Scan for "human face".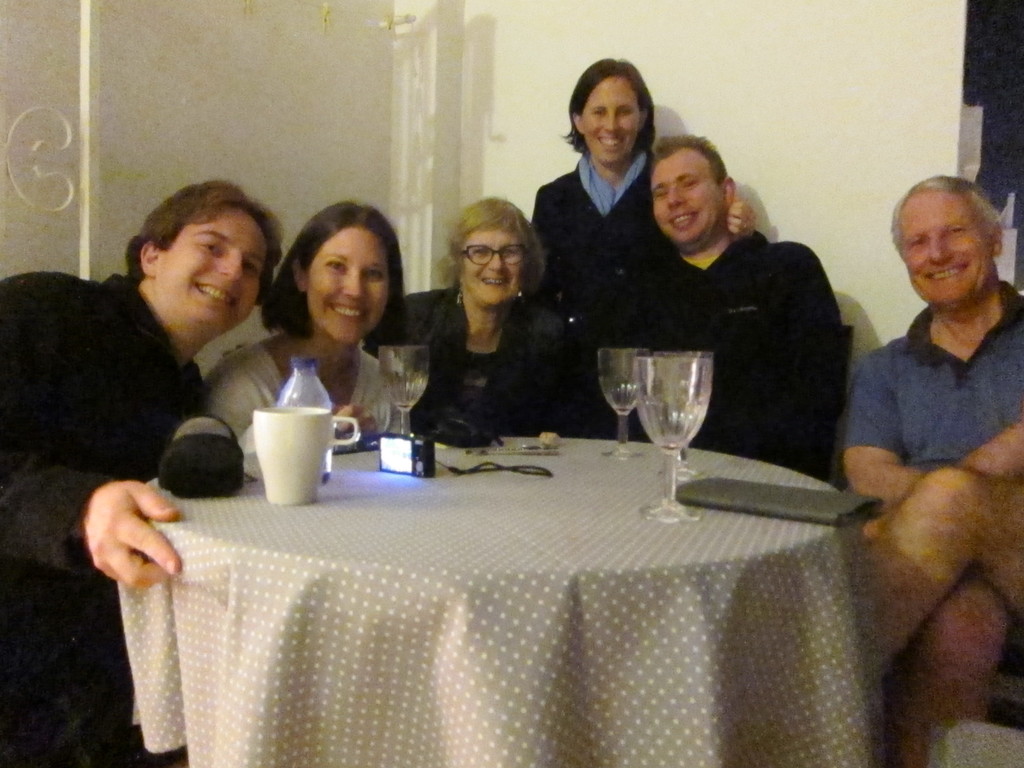
Scan result: (582,76,642,164).
